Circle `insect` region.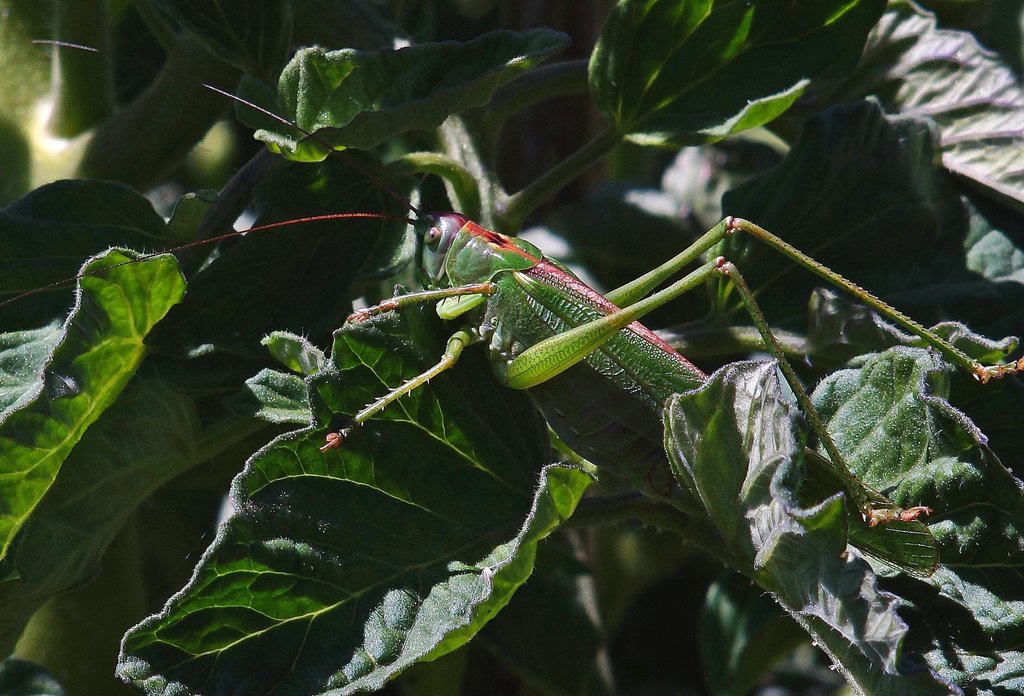
Region: (left=1, top=38, right=1023, bottom=575).
